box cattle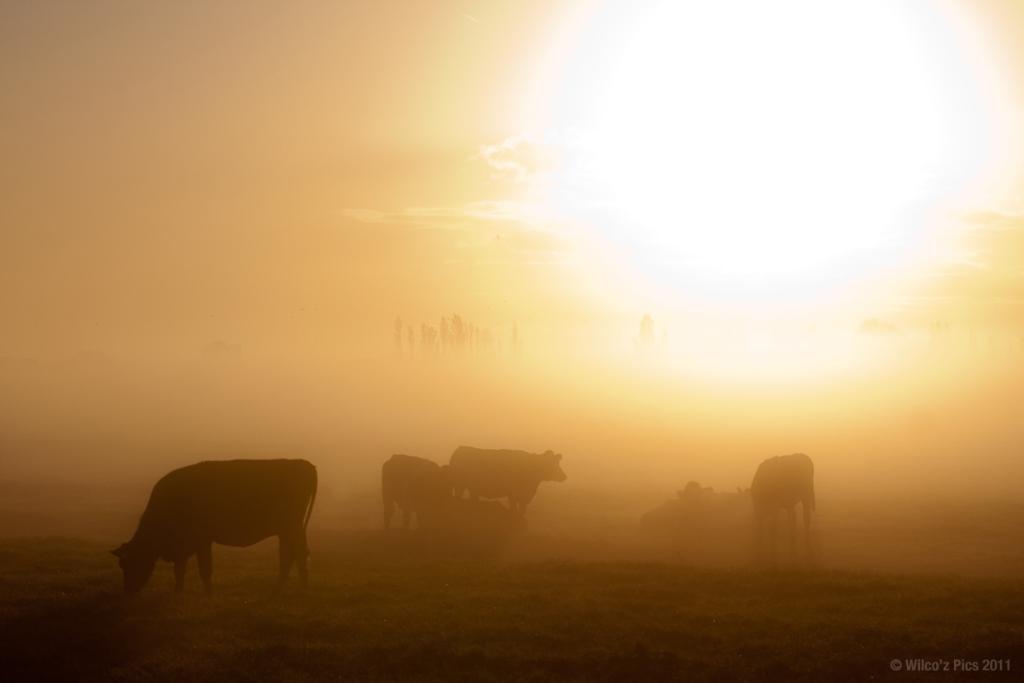
(107, 458, 320, 613)
